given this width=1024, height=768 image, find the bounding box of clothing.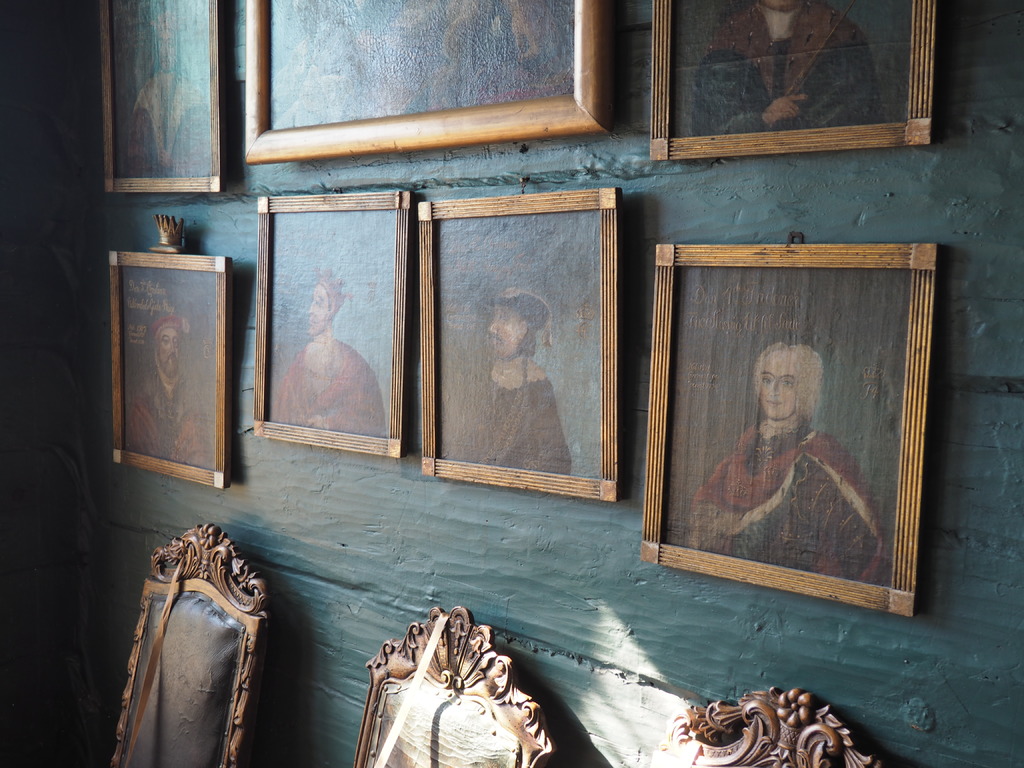
select_region(701, 350, 886, 598).
